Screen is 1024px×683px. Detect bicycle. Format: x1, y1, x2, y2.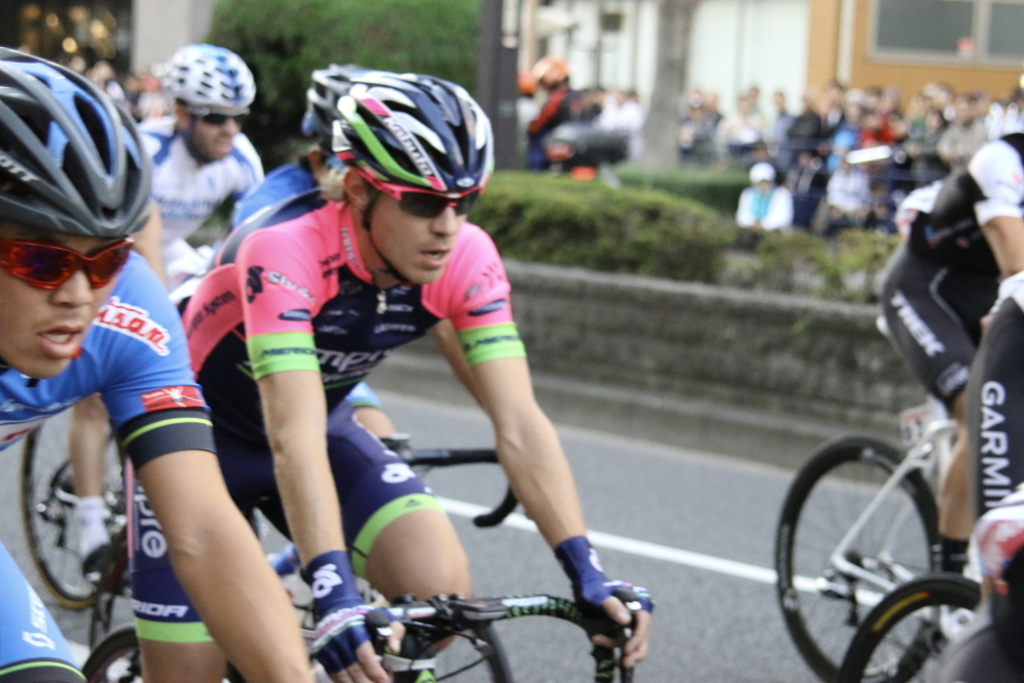
77, 602, 652, 682.
